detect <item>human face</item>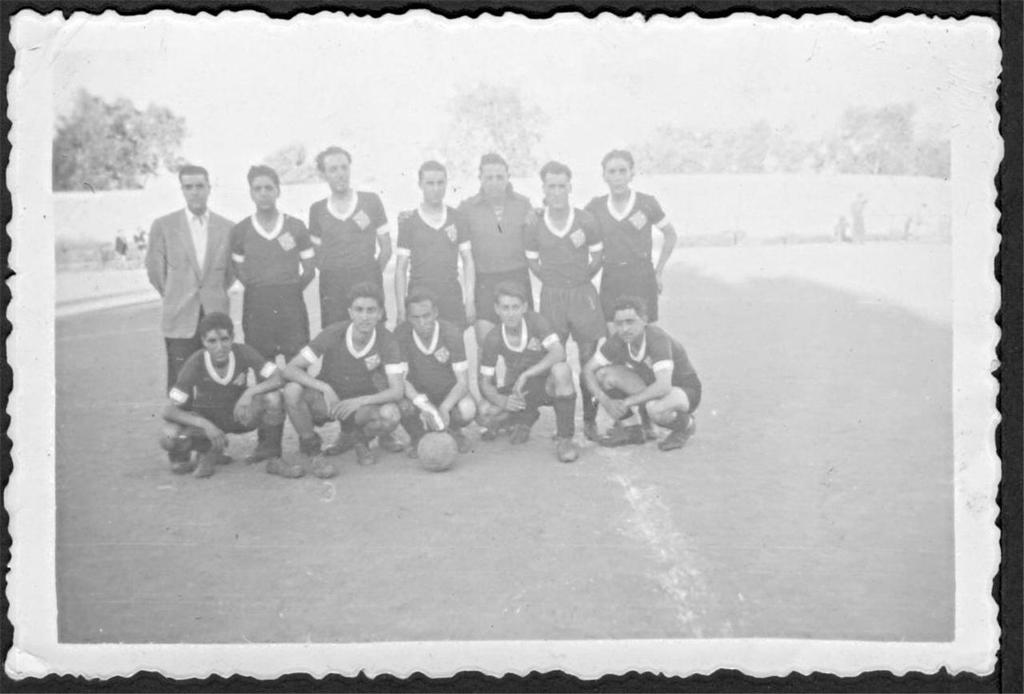
[x1=482, y1=166, x2=507, y2=190]
